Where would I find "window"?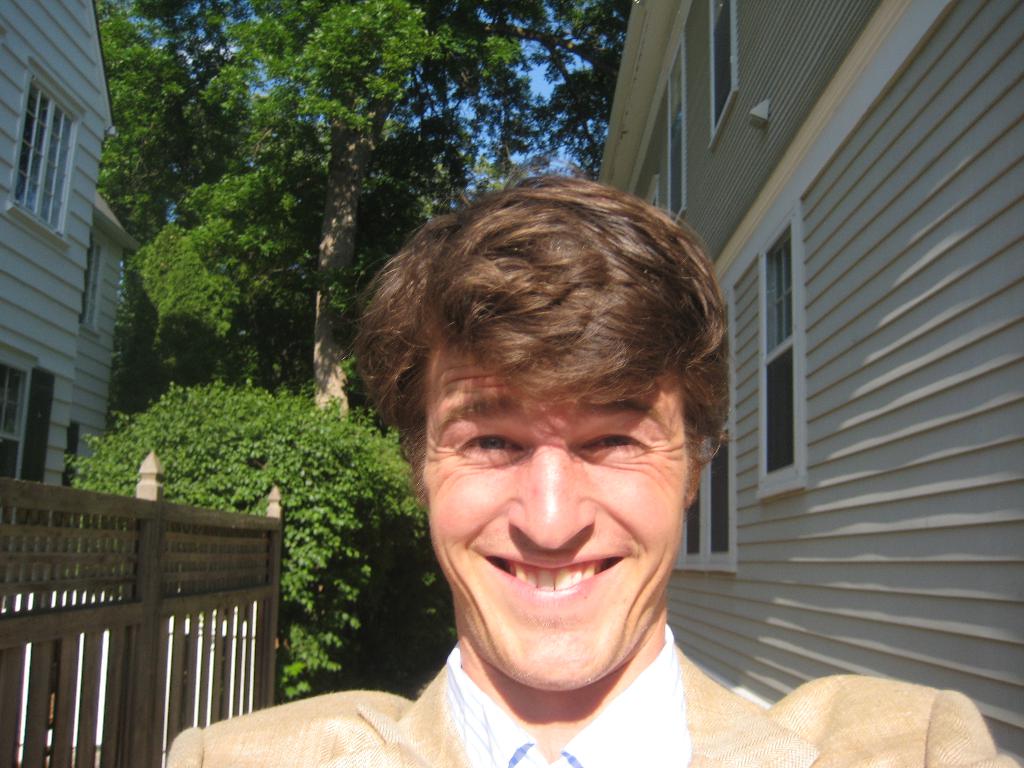
At [x1=662, y1=29, x2=689, y2=223].
